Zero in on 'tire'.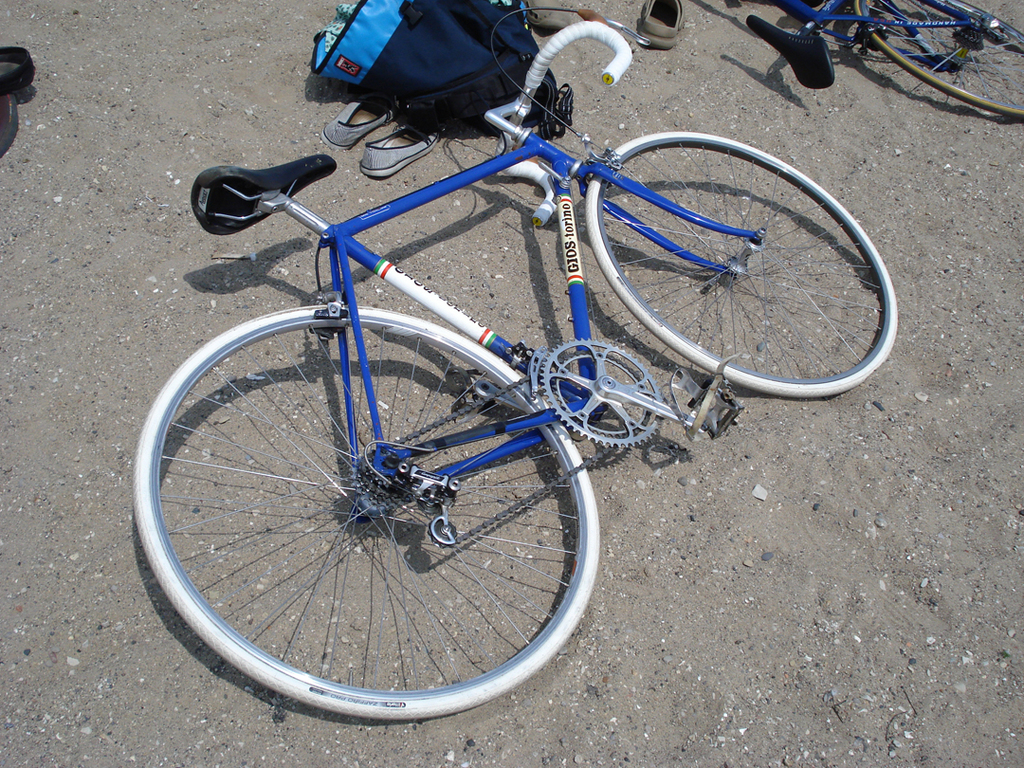
Zeroed in: BBox(582, 132, 899, 401).
